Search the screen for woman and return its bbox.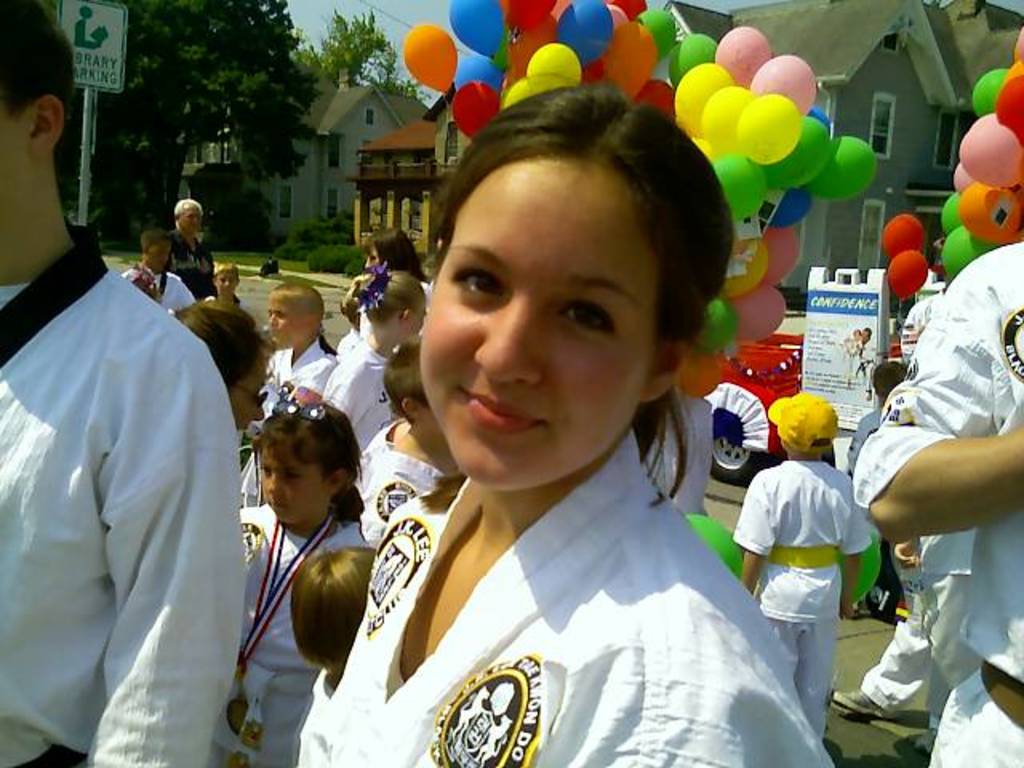
Found: left=179, top=387, right=405, bottom=762.
